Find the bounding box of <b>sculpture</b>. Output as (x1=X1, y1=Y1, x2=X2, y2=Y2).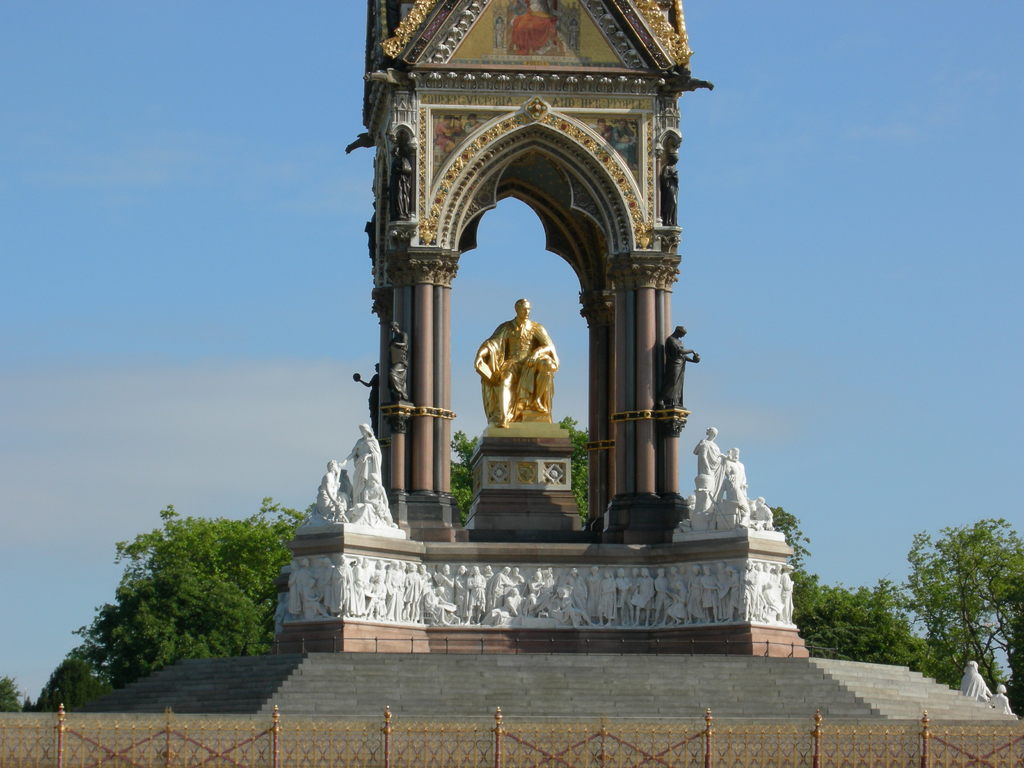
(x1=724, y1=568, x2=743, y2=619).
